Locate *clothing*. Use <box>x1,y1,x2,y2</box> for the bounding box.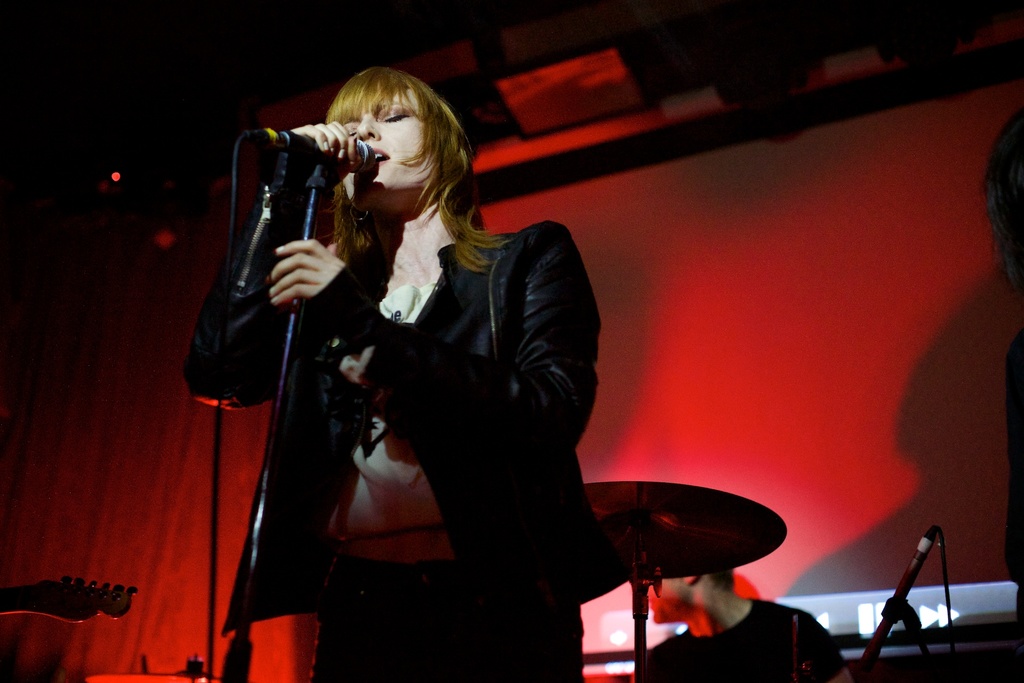
<box>180,149,635,648</box>.
